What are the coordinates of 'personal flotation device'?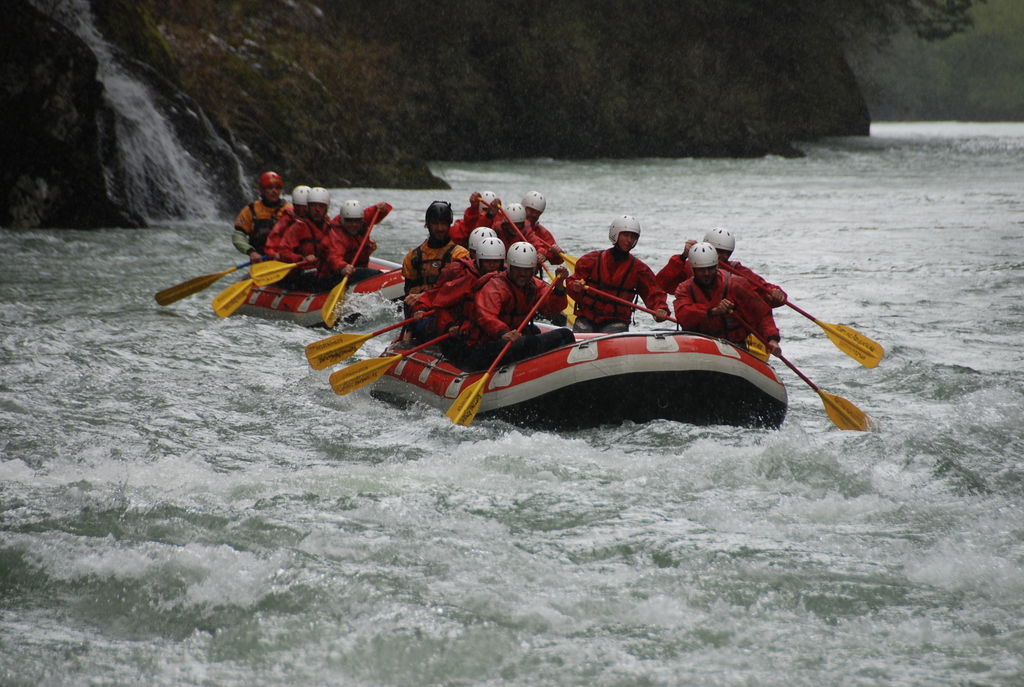
[x1=243, y1=197, x2=284, y2=247].
